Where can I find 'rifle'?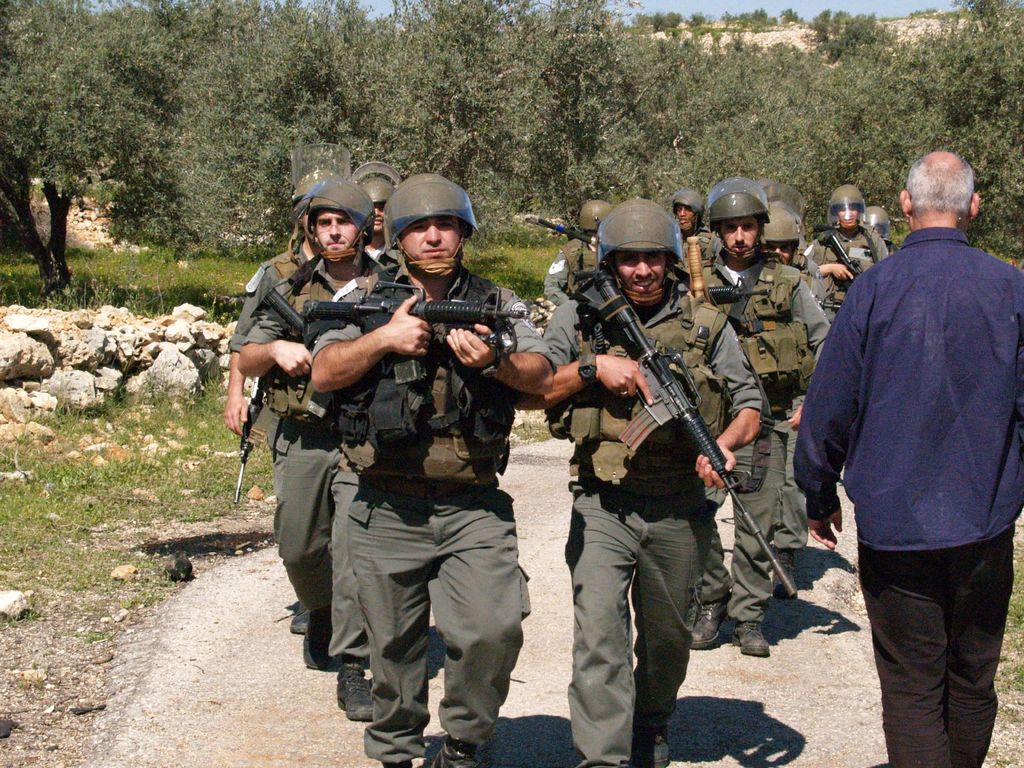
You can find it at 557, 269, 803, 607.
